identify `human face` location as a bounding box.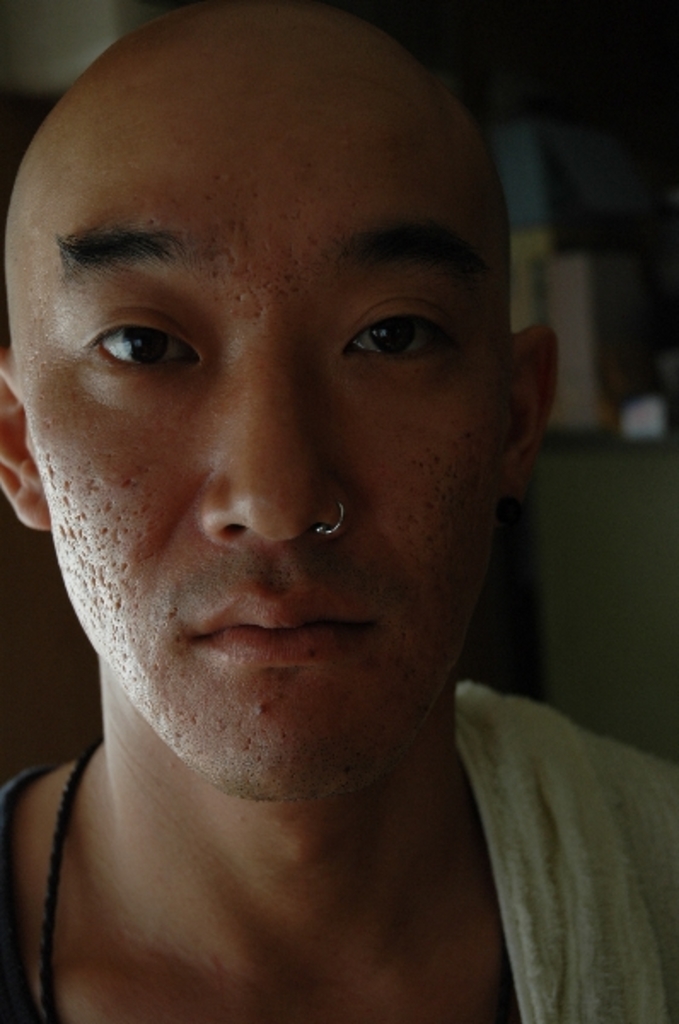
48,106,498,795.
